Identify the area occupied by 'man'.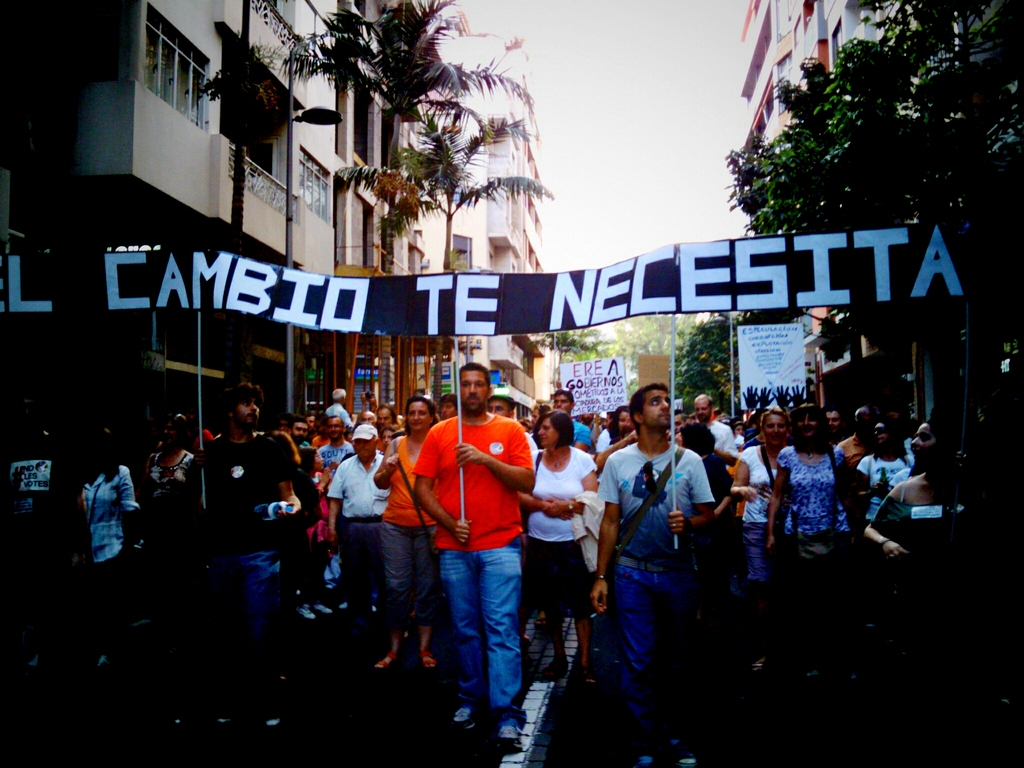
Area: (688, 389, 742, 461).
